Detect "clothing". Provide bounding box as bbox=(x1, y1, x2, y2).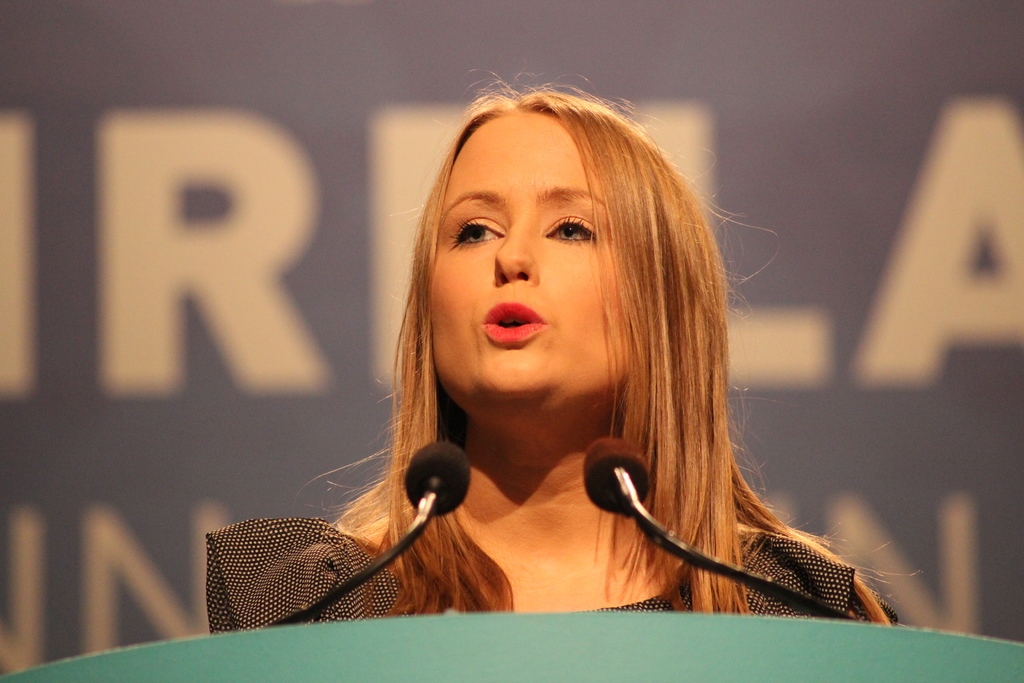
bbox=(204, 520, 900, 632).
